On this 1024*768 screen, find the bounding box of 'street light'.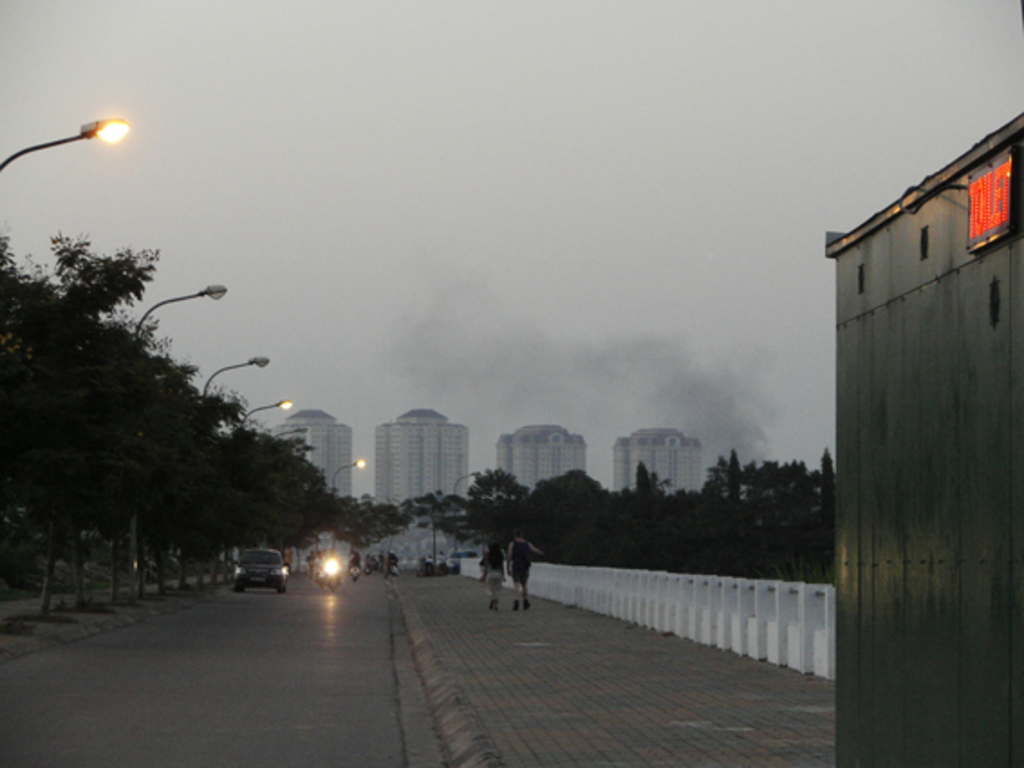
Bounding box: x1=126, y1=278, x2=231, y2=609.
